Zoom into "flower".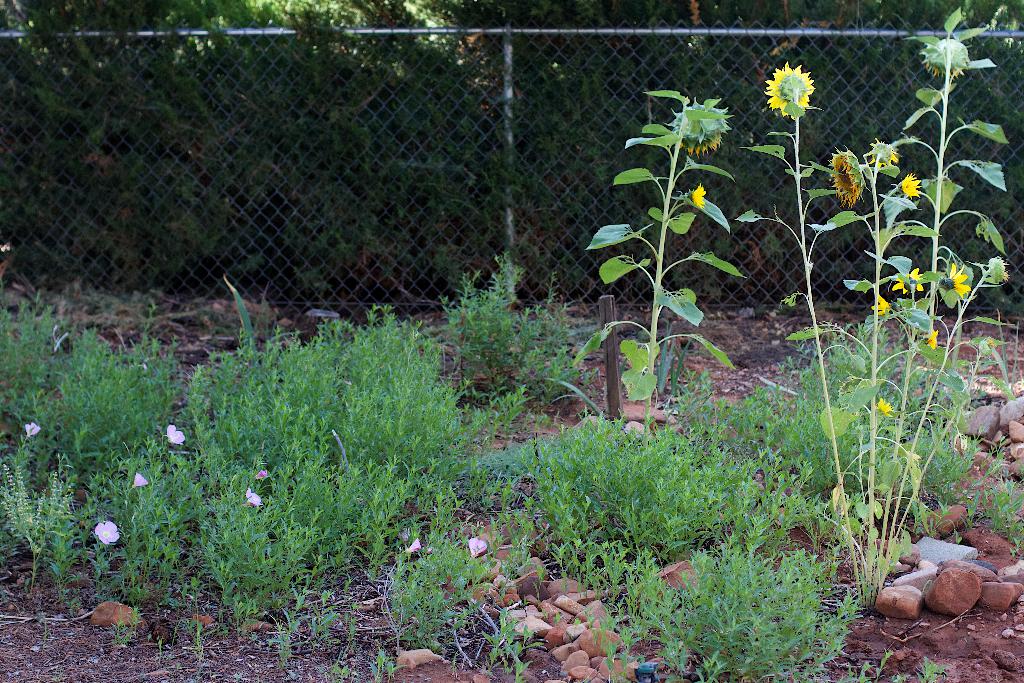
Zoom target: (x1=683, y1=97, x2=730, y2=158).
